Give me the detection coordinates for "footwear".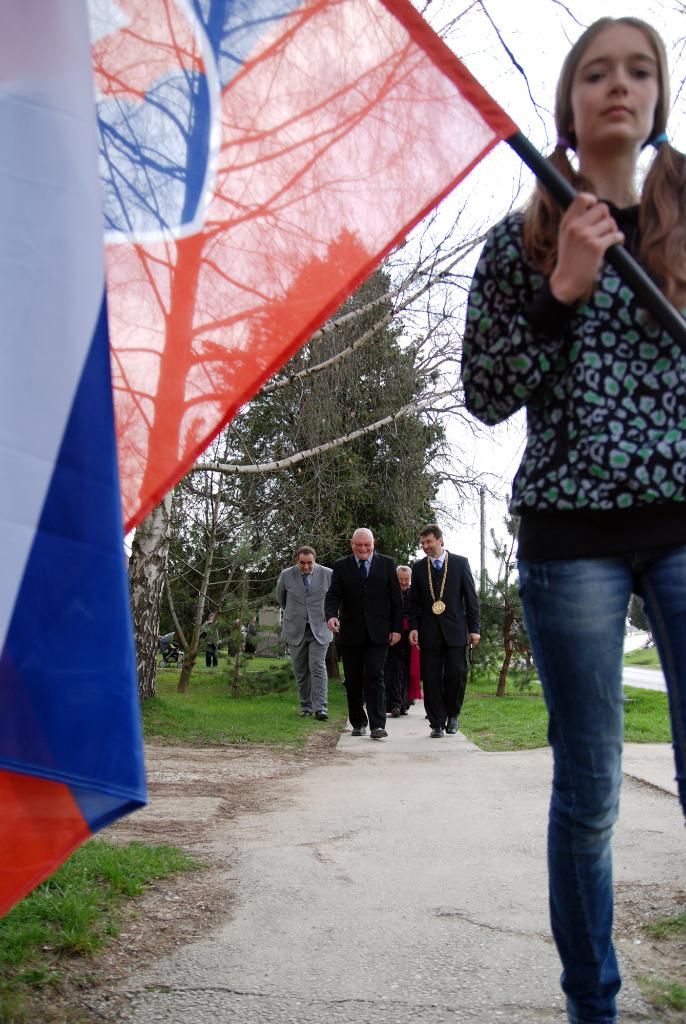
left=432, top=727, right=442, bottom=738.
